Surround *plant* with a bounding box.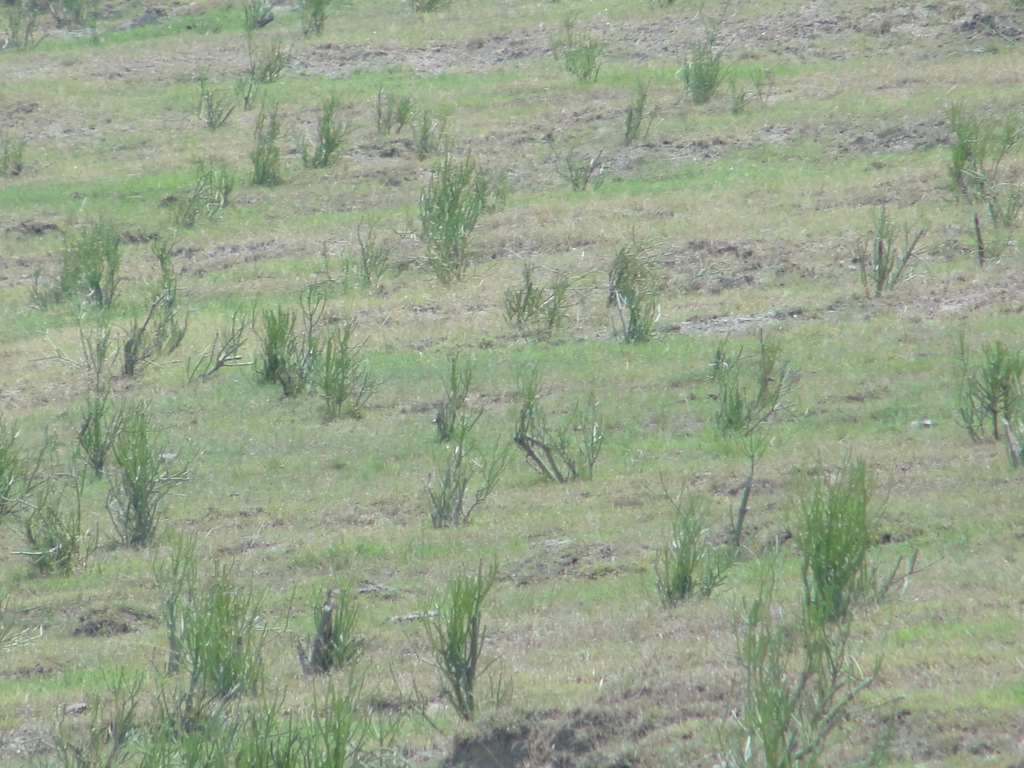
[411,143,495,289].
